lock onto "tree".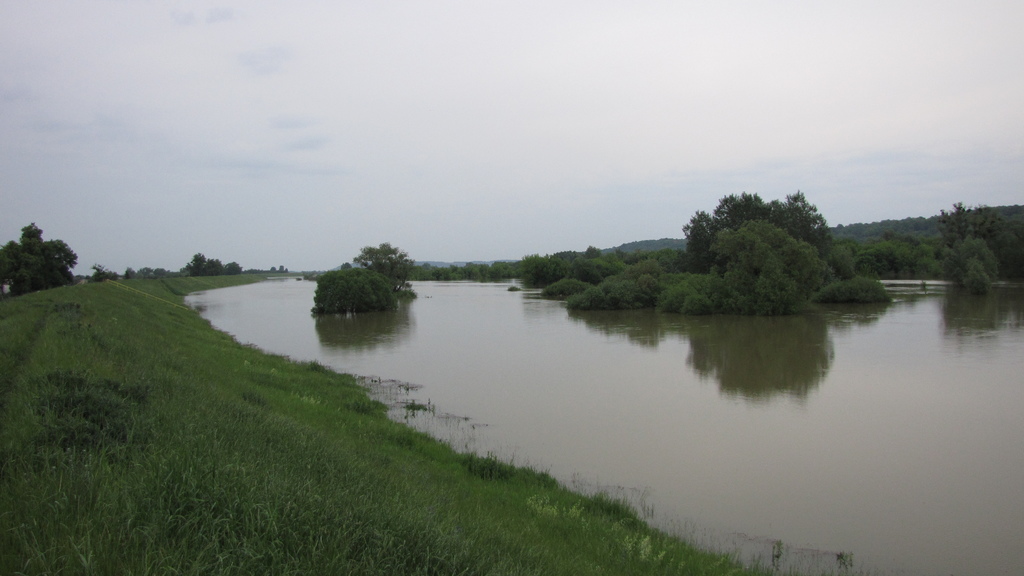
Locked: <bbox>818, 209, 964, 291</bbox>.
